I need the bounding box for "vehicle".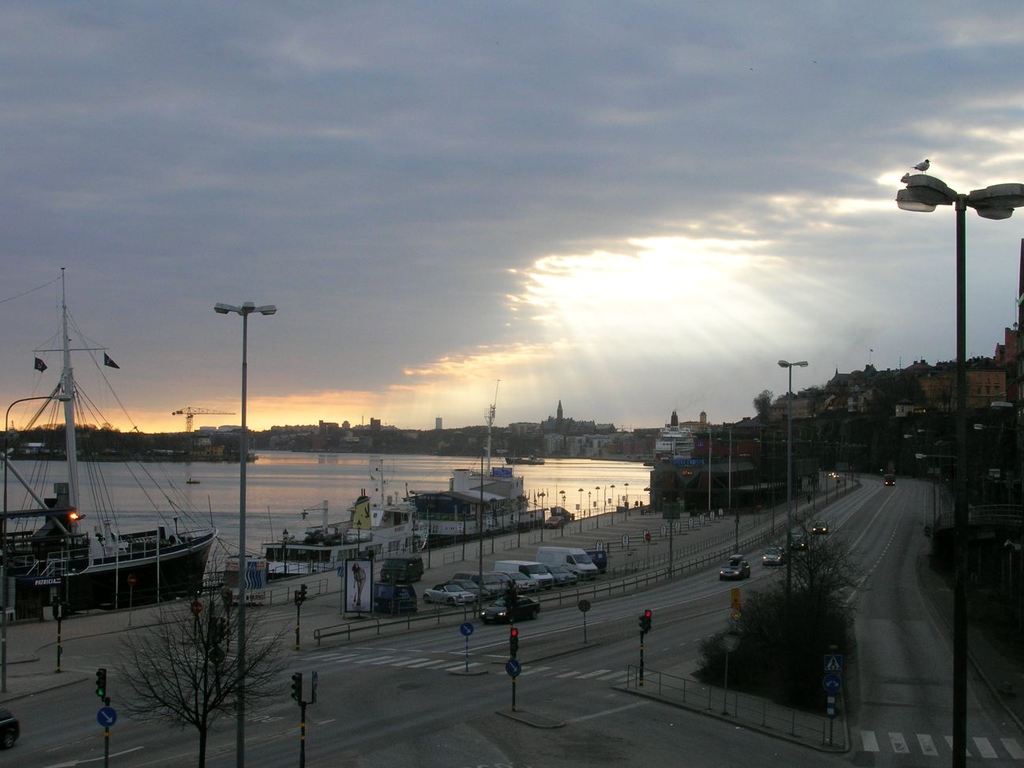
Here it is: left=250, top=497, right=423, bottom=578.
